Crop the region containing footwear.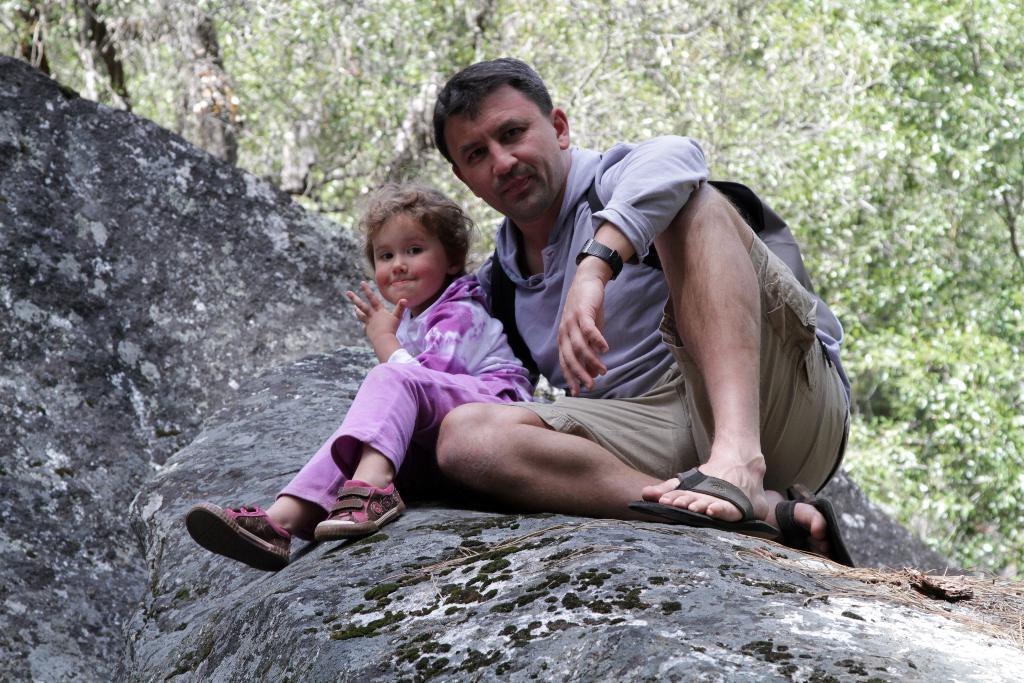
Crop region: bbox=[774, 482, 855, 570].
